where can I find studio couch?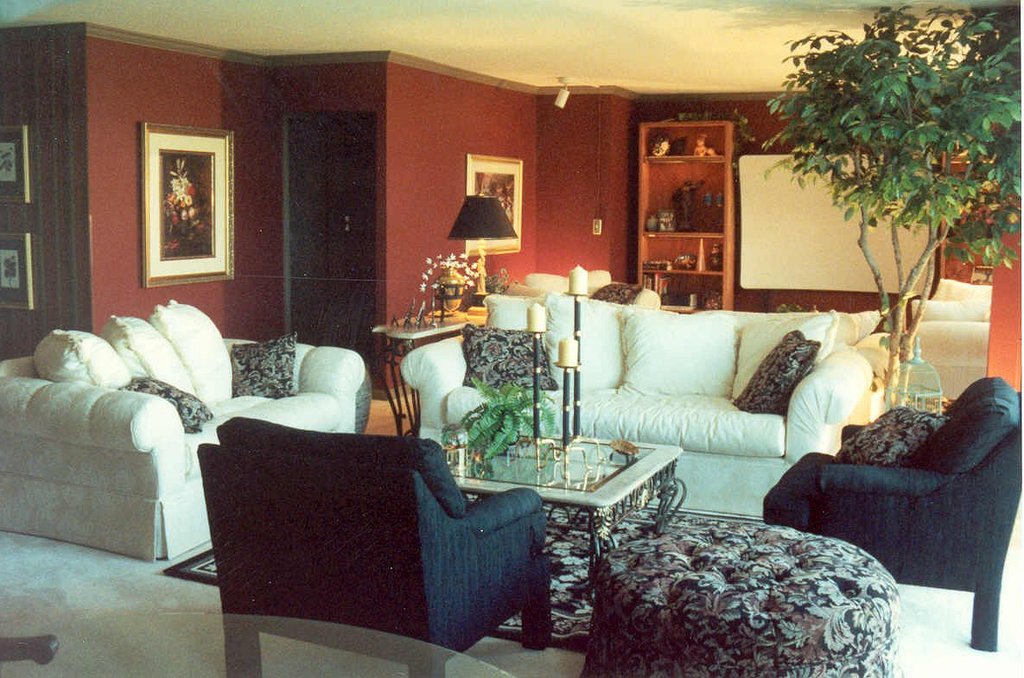
You can find it at region(0, 300, 374, 564).
